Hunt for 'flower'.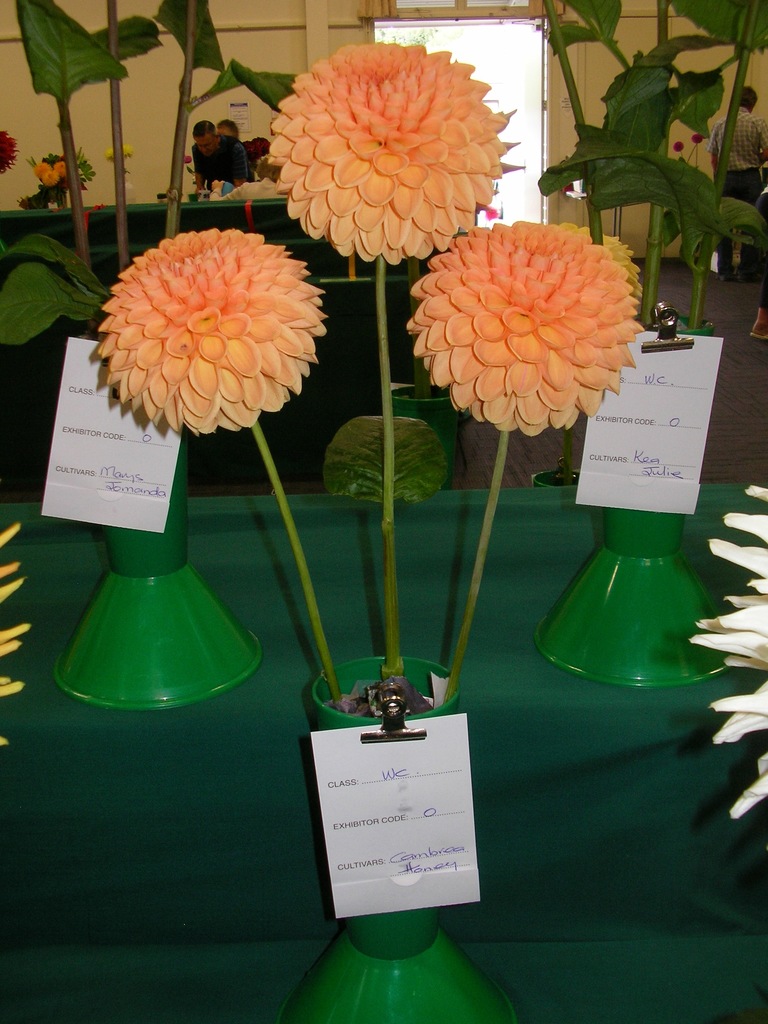
Hunted down at region(0, 128, 23, 182).
